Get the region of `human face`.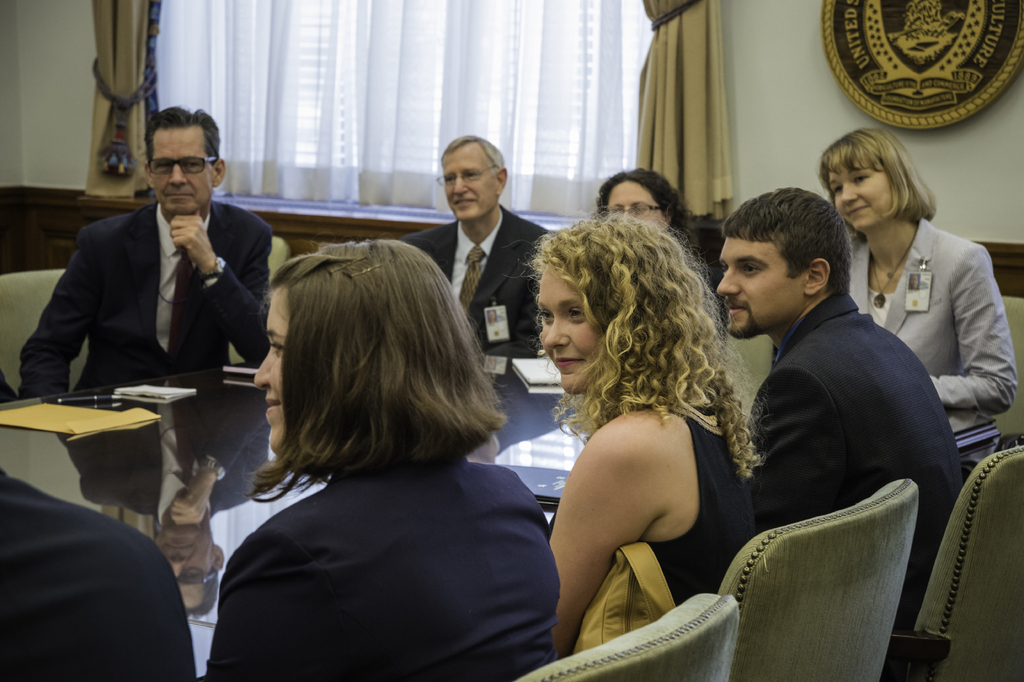
[x1=829, y1=151, x2=902, y2=230].
